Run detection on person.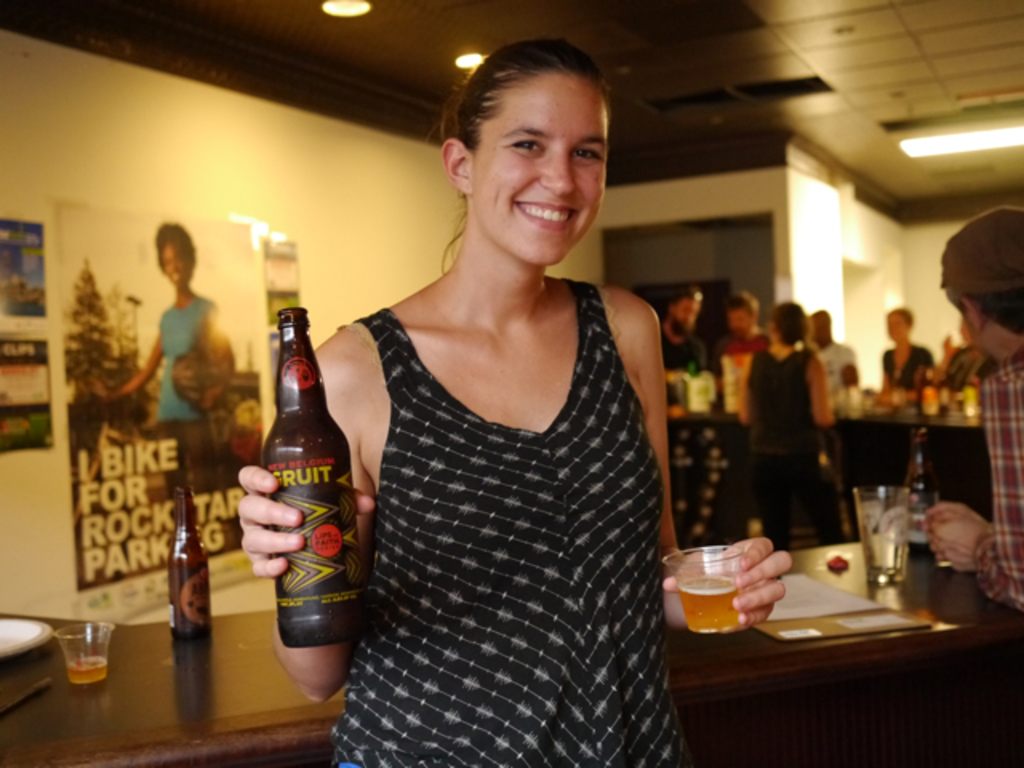
Result: select_region(294, 19, 701, 767).
